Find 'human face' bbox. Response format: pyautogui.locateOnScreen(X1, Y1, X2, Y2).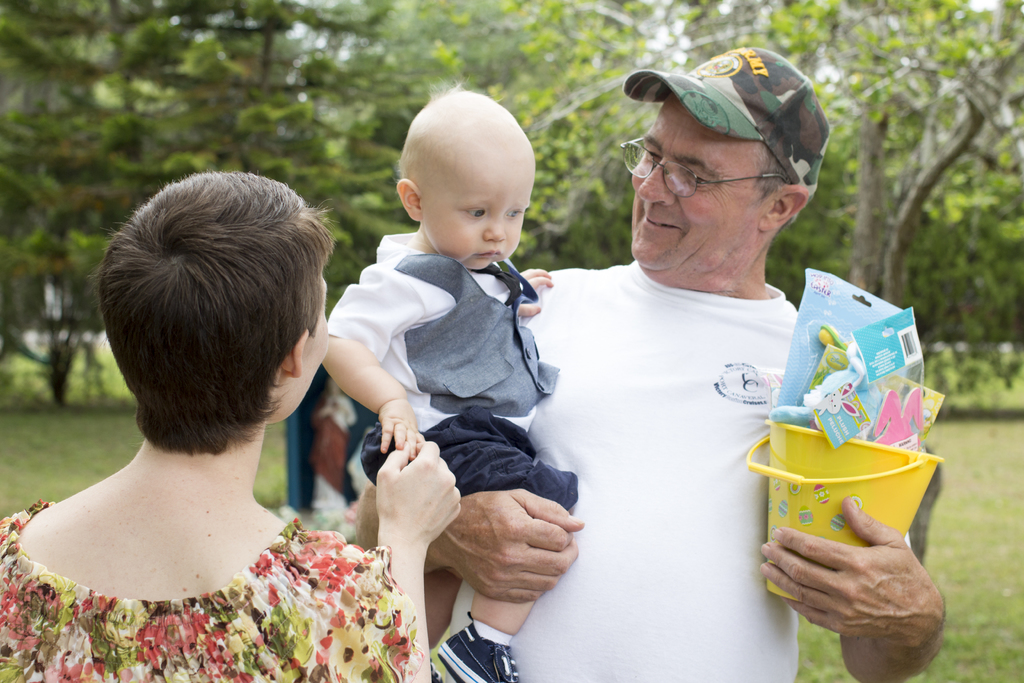
pyautogui.locateOnScreen(630, 93, 769, 266).
